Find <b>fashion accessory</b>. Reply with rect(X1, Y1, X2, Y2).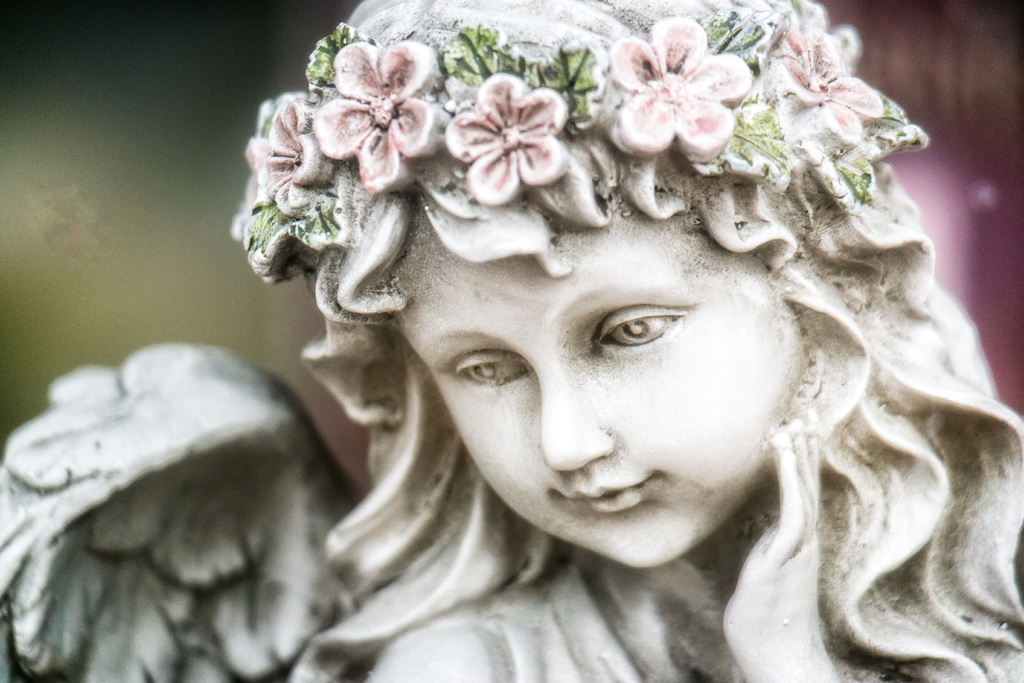
rect(233, 0, 925, 285).
